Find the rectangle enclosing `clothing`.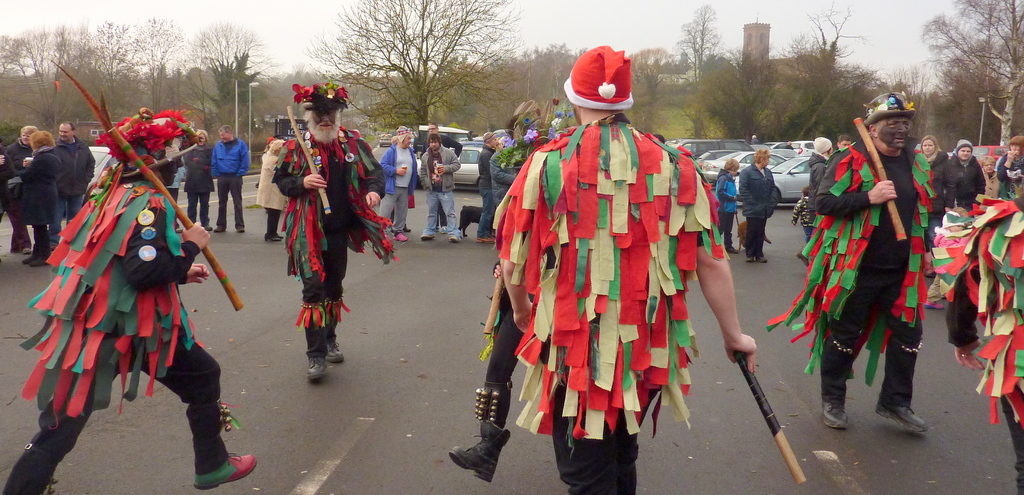
select_region(269, 133, 408, 326).
